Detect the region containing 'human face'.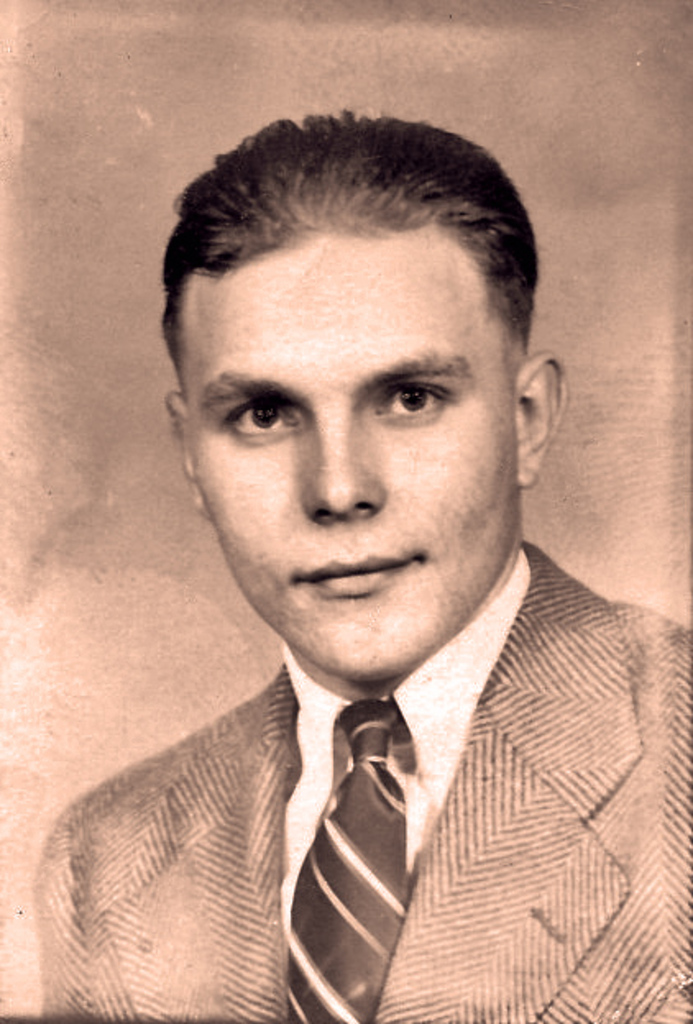
l=171, t=217, r=519, b=679.
